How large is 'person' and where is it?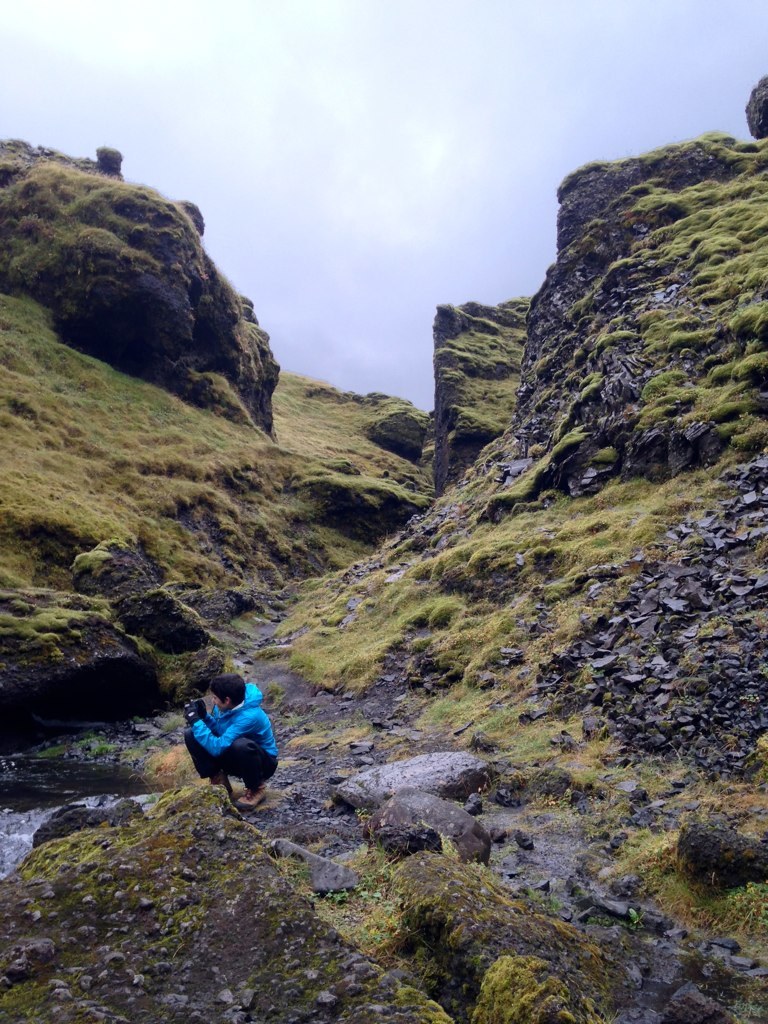
Bounding box: (185, 674, 276, 794).
